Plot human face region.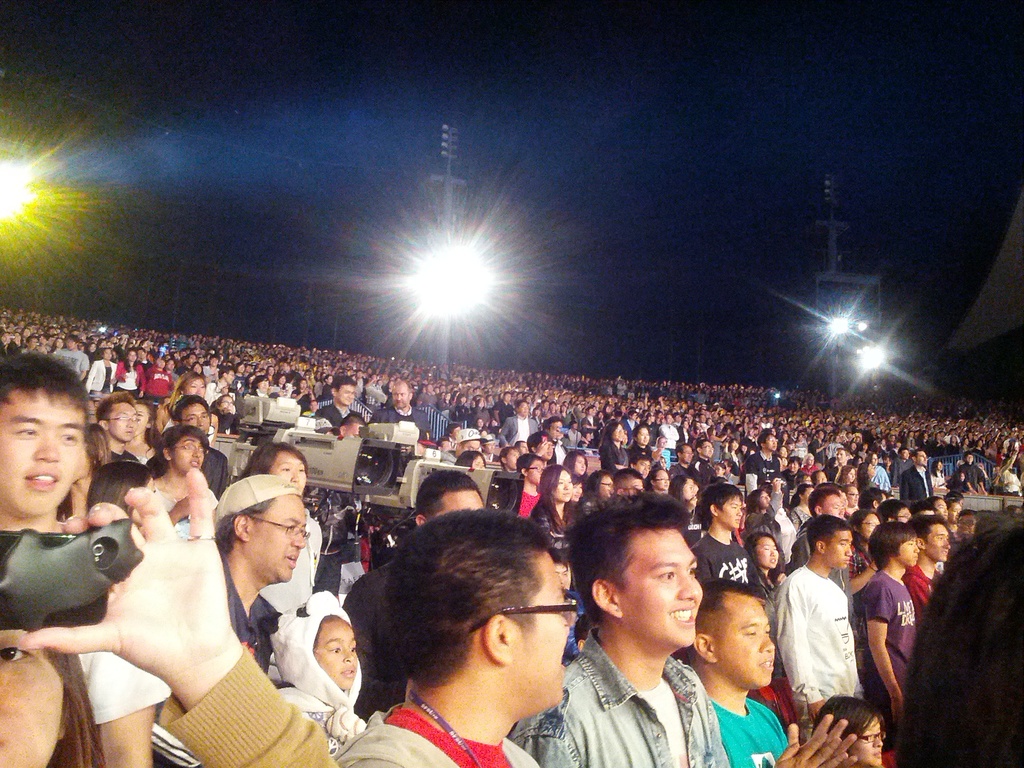
Plotted at <bbox>938, 432, 941, 439</bbox>.
